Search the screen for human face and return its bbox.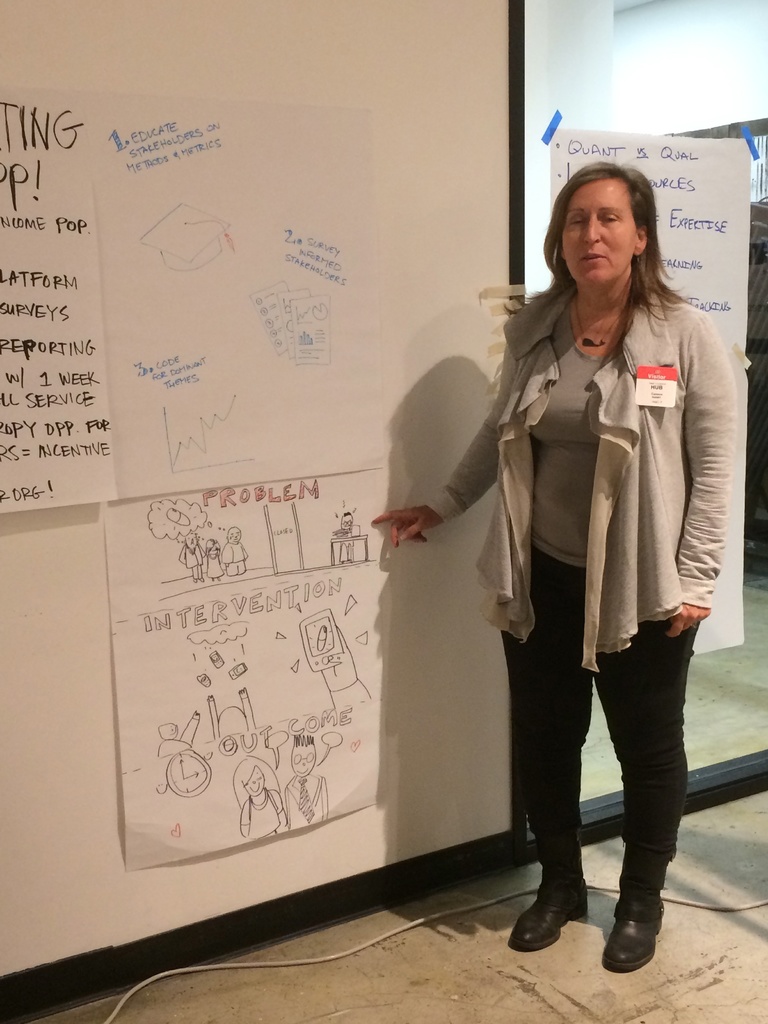
Found: rect(563, 182, 636, 284).
